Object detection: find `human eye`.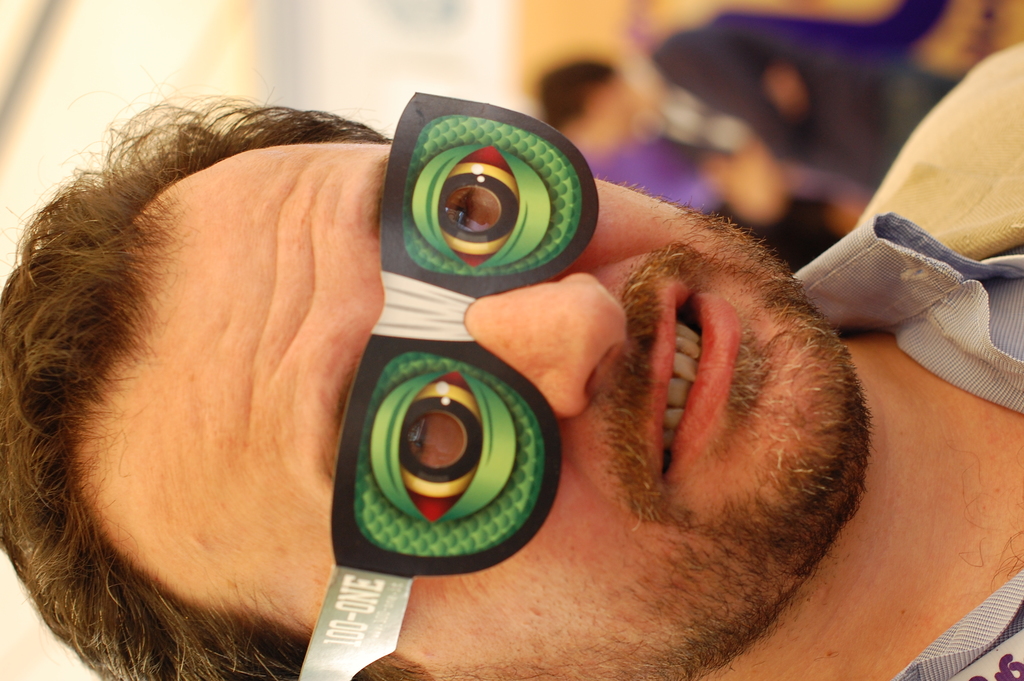
447:183:502:229.
